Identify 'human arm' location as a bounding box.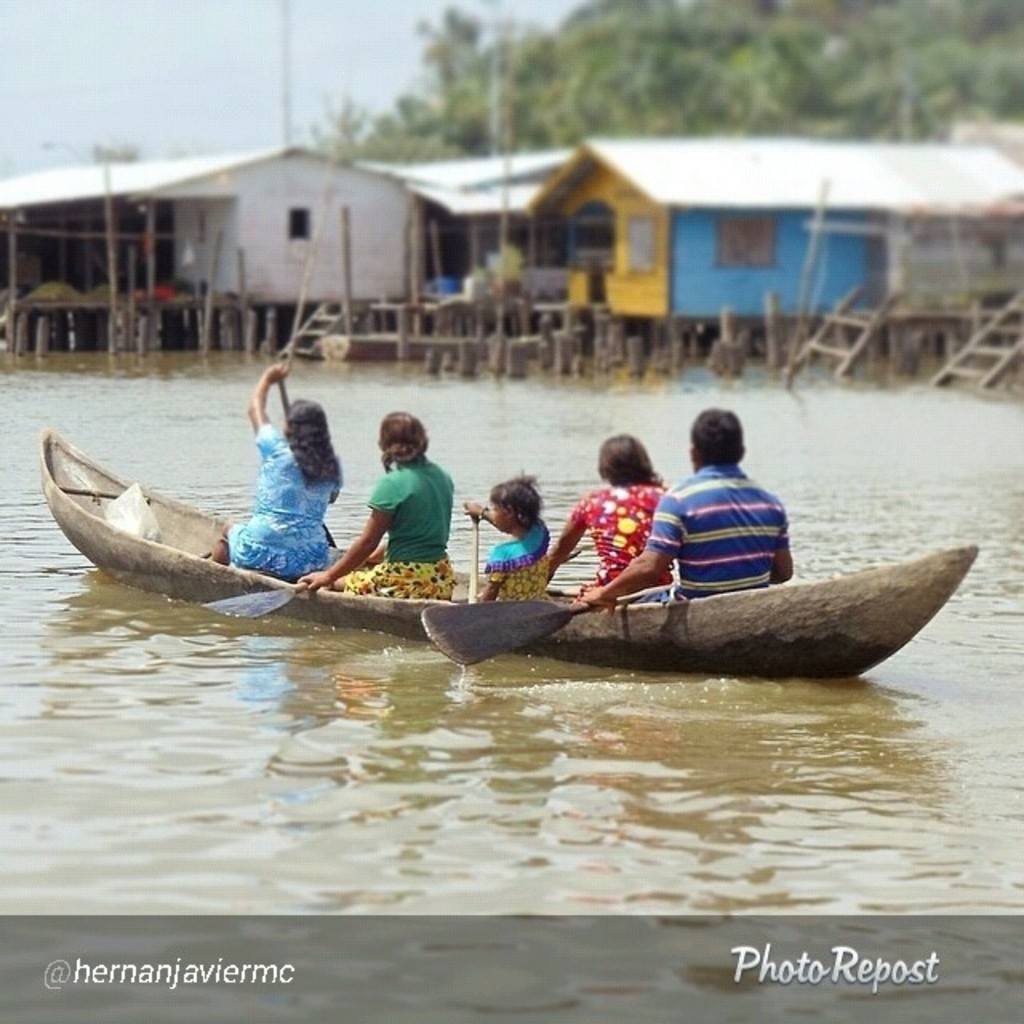
773, 518, 794, 586.
